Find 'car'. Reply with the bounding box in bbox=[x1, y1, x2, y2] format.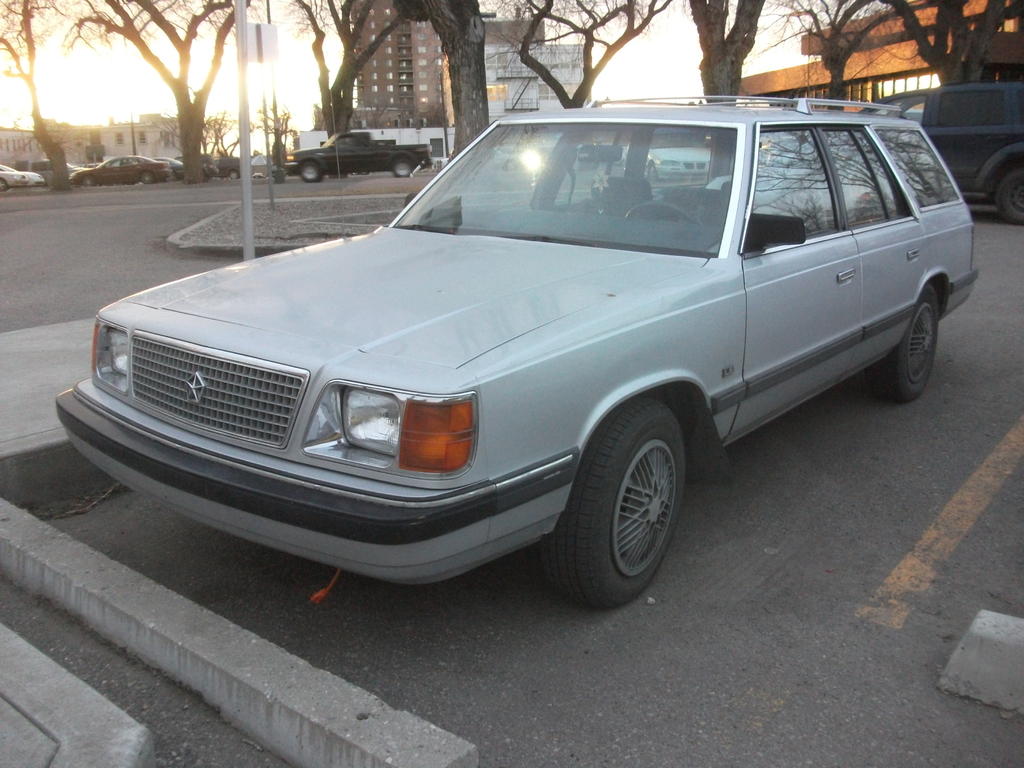
bbox=[858, 85, 1023, 227].
